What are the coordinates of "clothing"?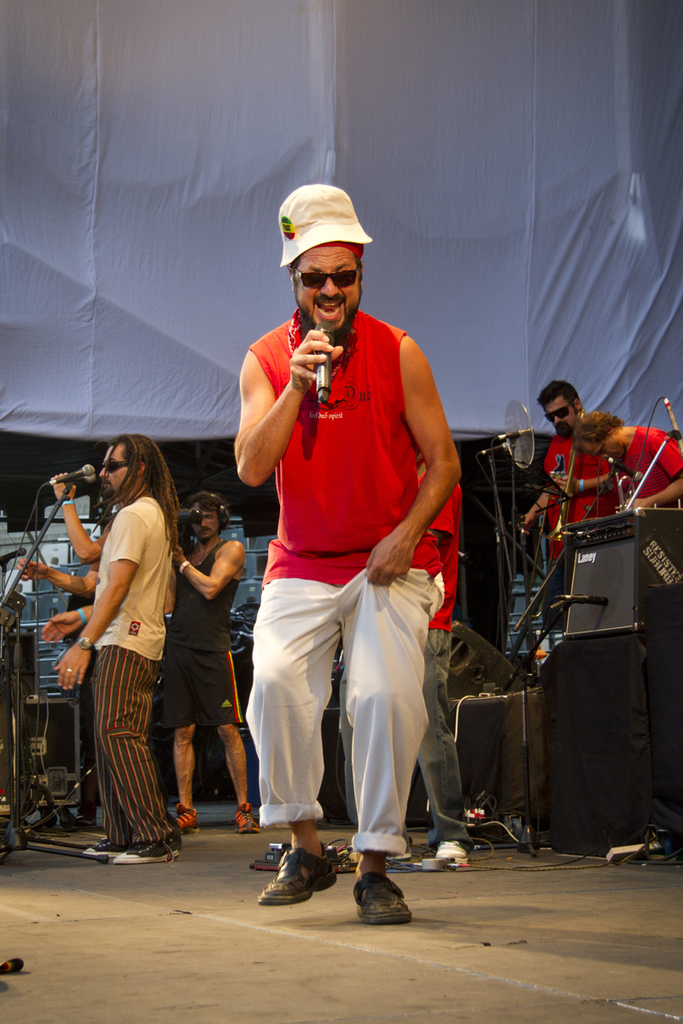
pyautogui.locateOnScreen(607, 422, 682, 514).
